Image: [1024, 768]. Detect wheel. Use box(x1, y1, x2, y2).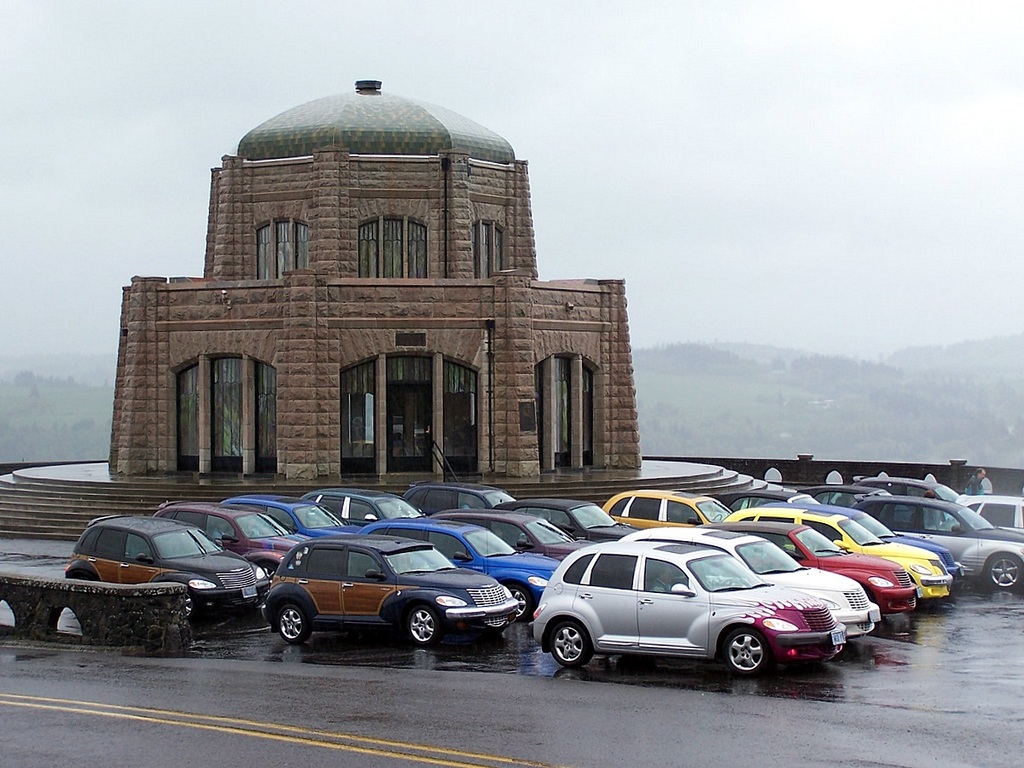
box(188, 587, 200, 624).
